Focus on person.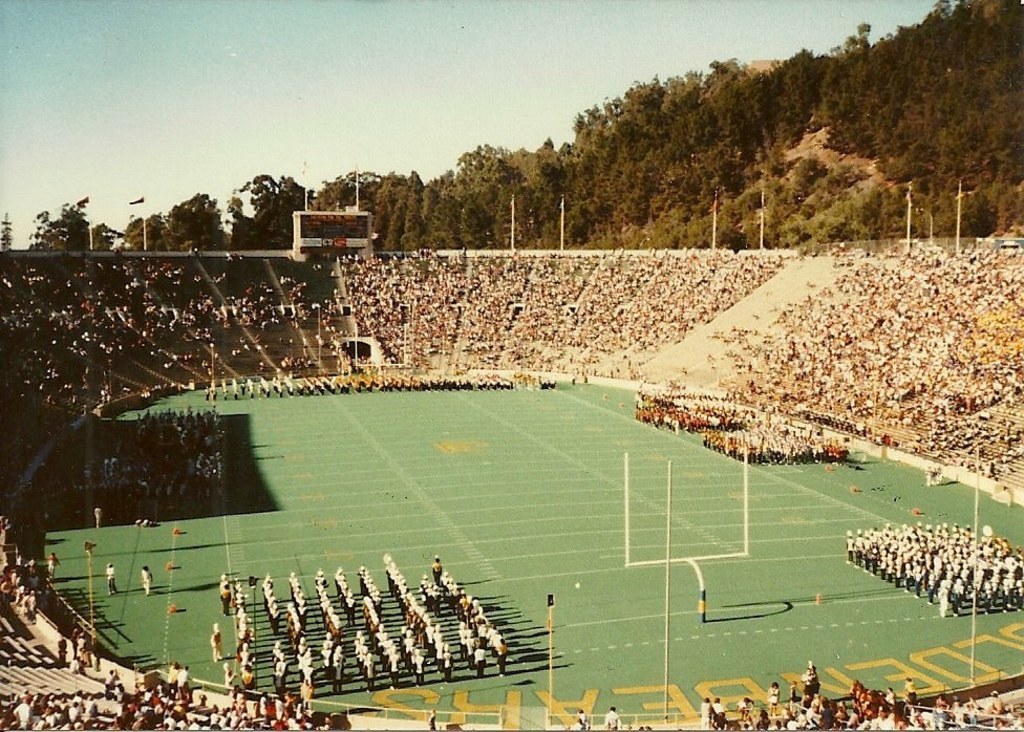
Focused at BBox(136, 559, 157, 597).
